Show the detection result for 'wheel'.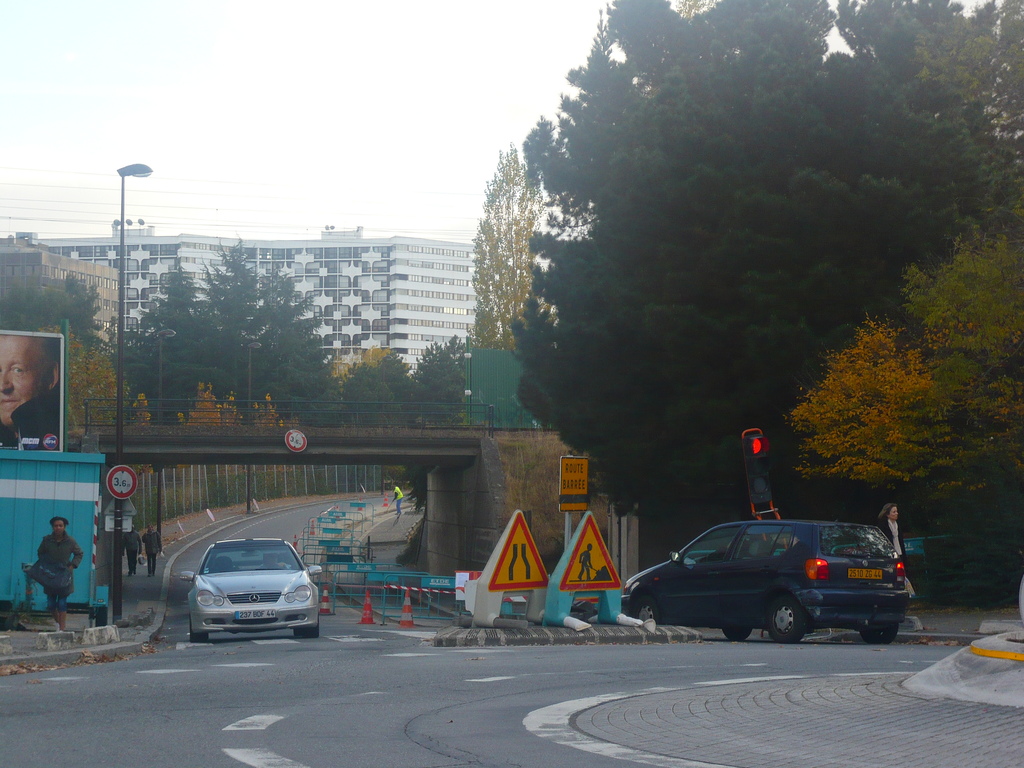
pyautogui.locateOnScreen(721, 620, 747, 643).
